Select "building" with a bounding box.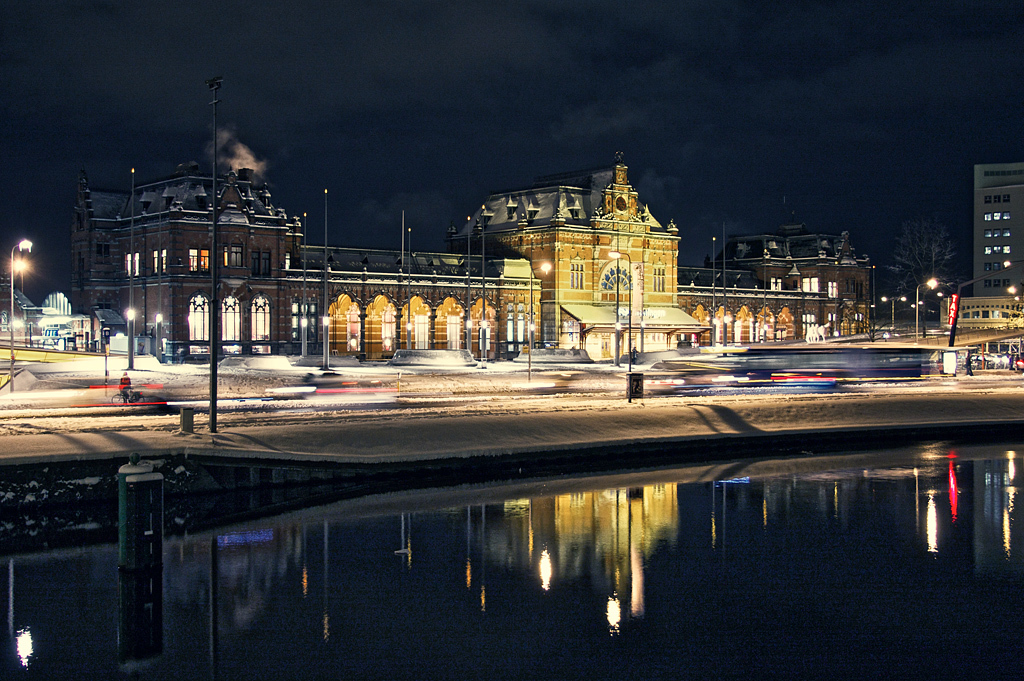
box(70, 132, 875, 363).
